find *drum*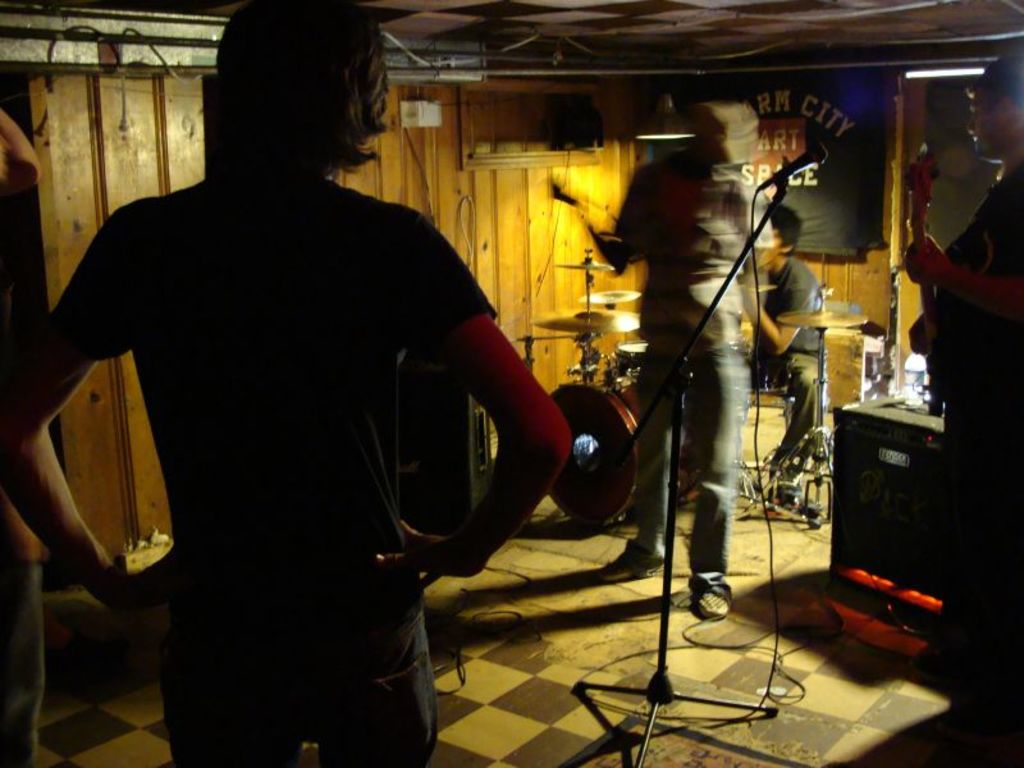
(x1=604, y1=340, x2=641, y2=383)
